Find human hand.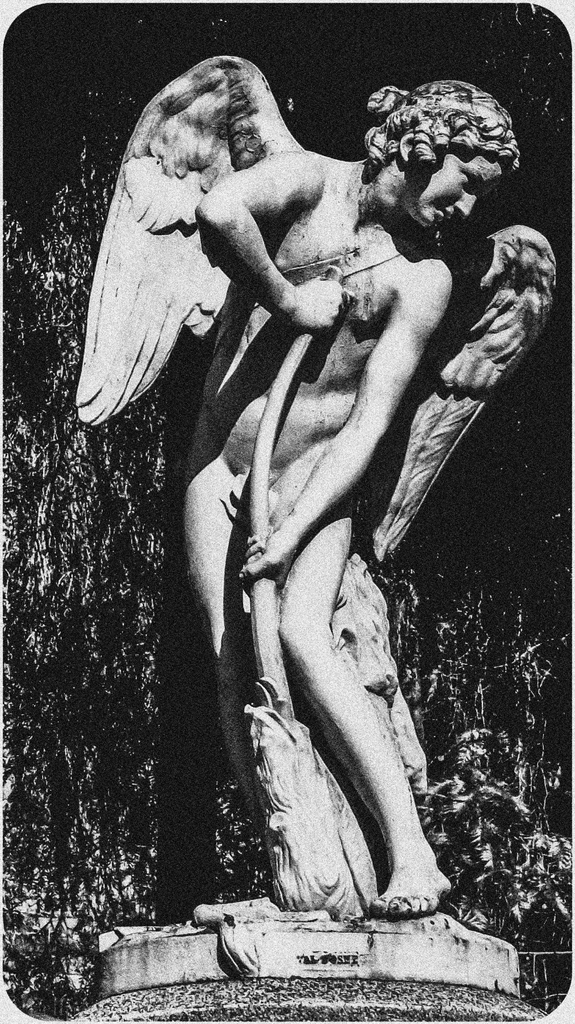
<box>234,524,301,589</box>.
